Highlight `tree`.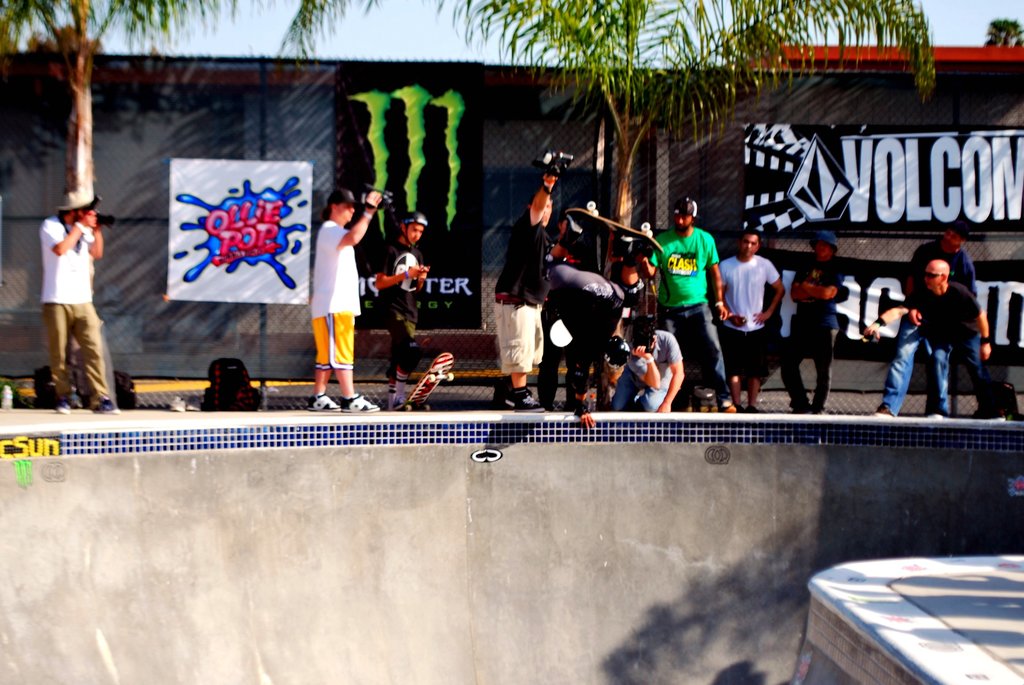
Highlighted region: 431, 0, 938, 234.
